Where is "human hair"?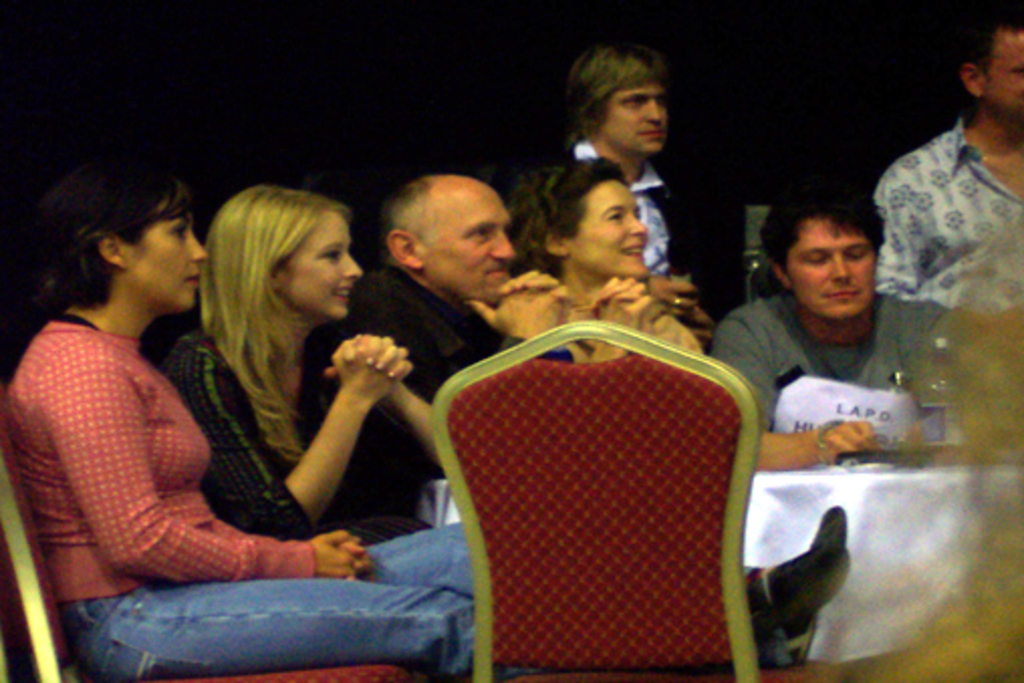
bbox=[508, 161, 623, 290].
